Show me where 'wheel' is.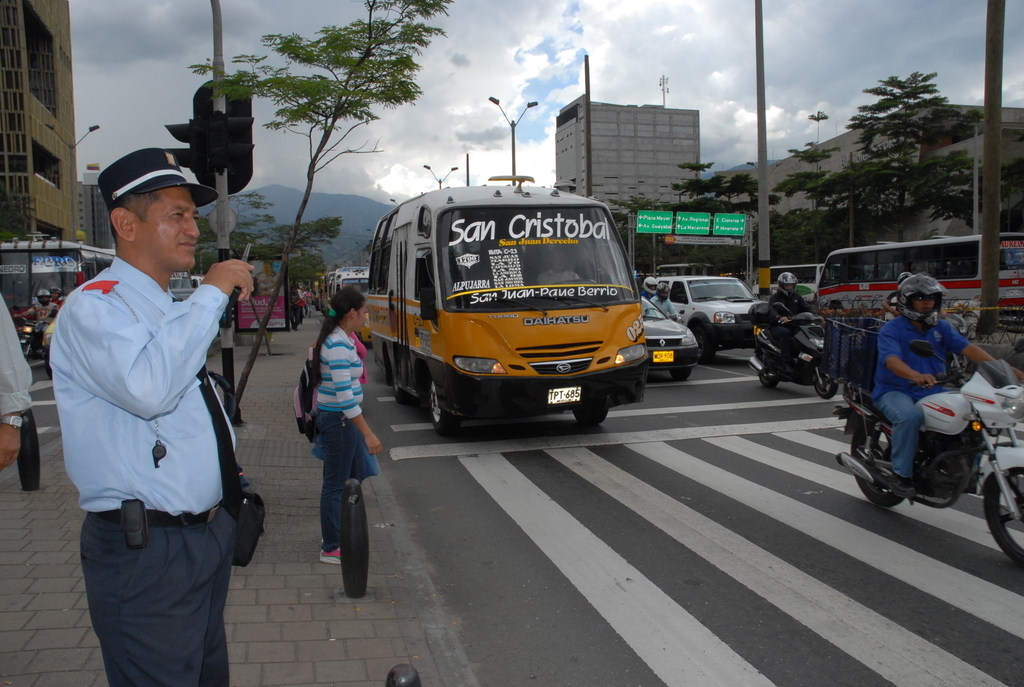
'wheel' is at select_region(813, 368, 837, 398).
